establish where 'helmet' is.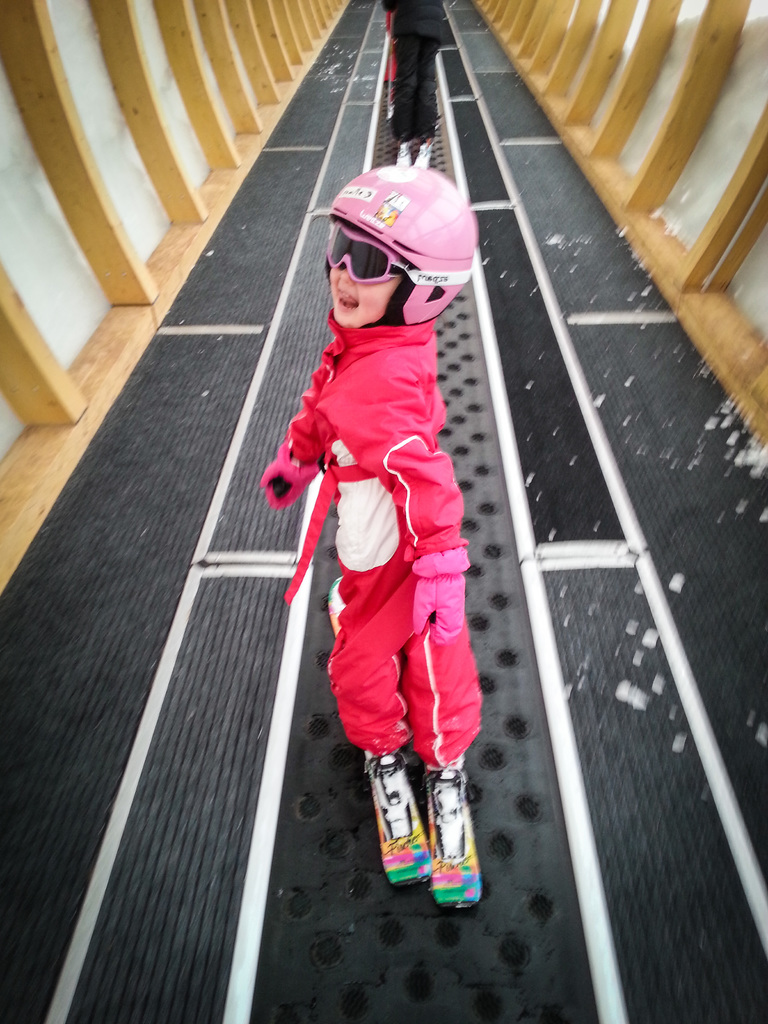
Established at bbox=(308, 159, 482, 335).
